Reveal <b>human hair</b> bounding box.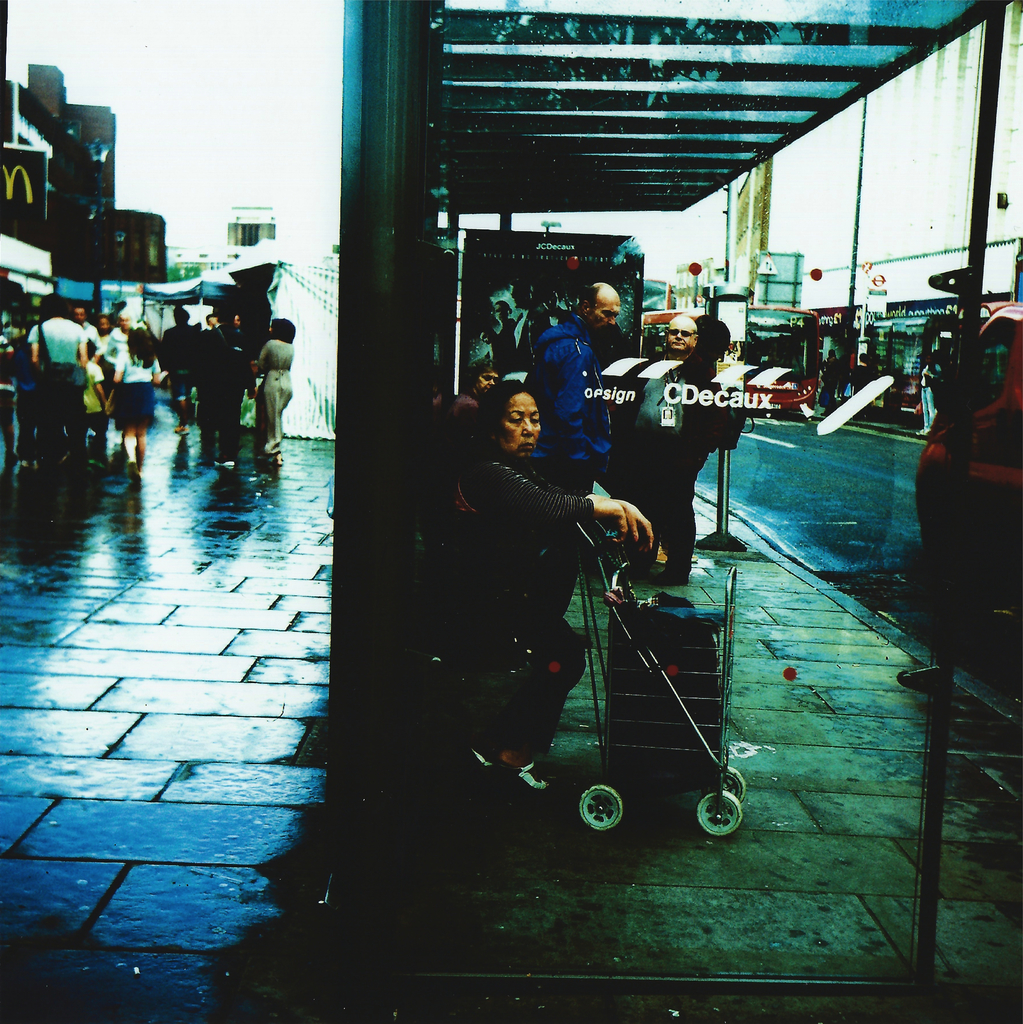
Revealed: l=577, t=287, r=603, b=308.
